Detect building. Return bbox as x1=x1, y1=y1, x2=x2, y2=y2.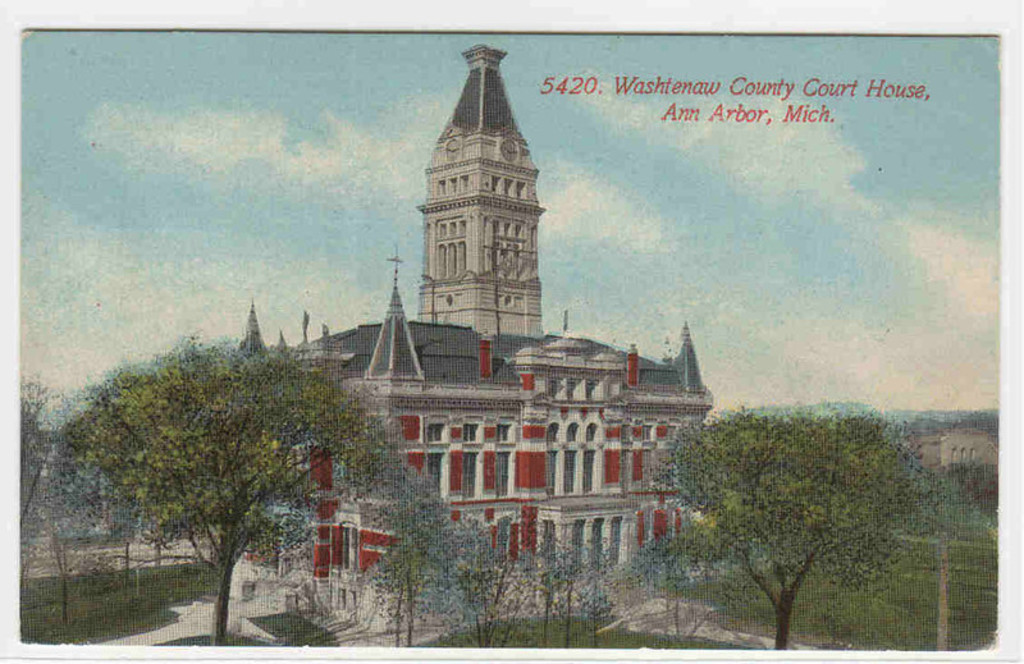
x1=908, y1=423, x2=998, y2=462.
